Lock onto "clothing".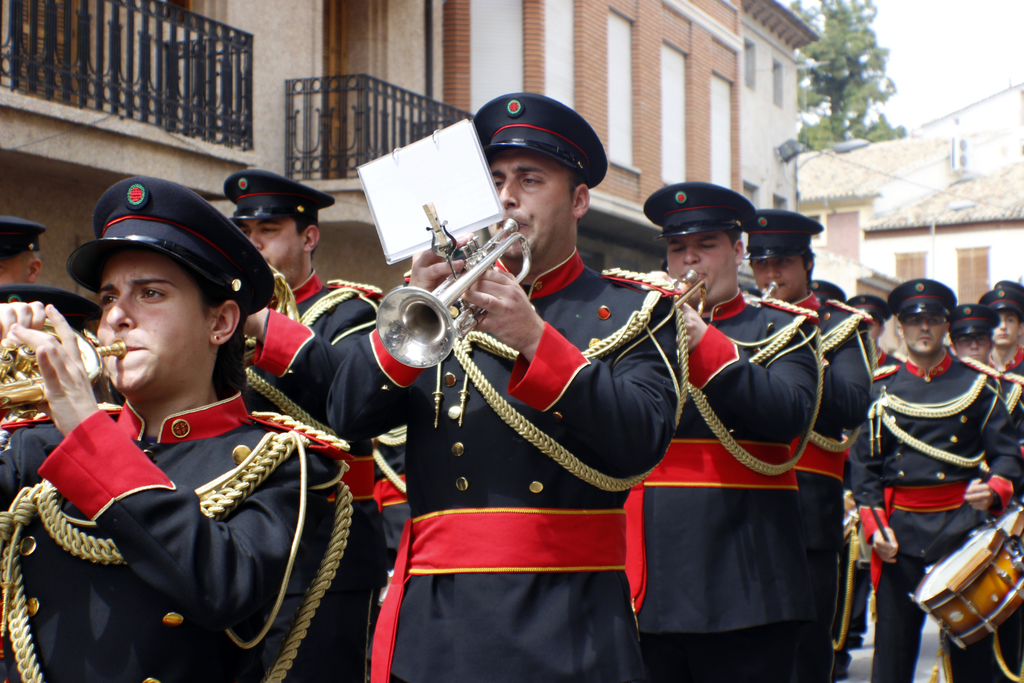
Locked: {"left": 237, "top": 267, "right": 389, "bottom": 682}.
